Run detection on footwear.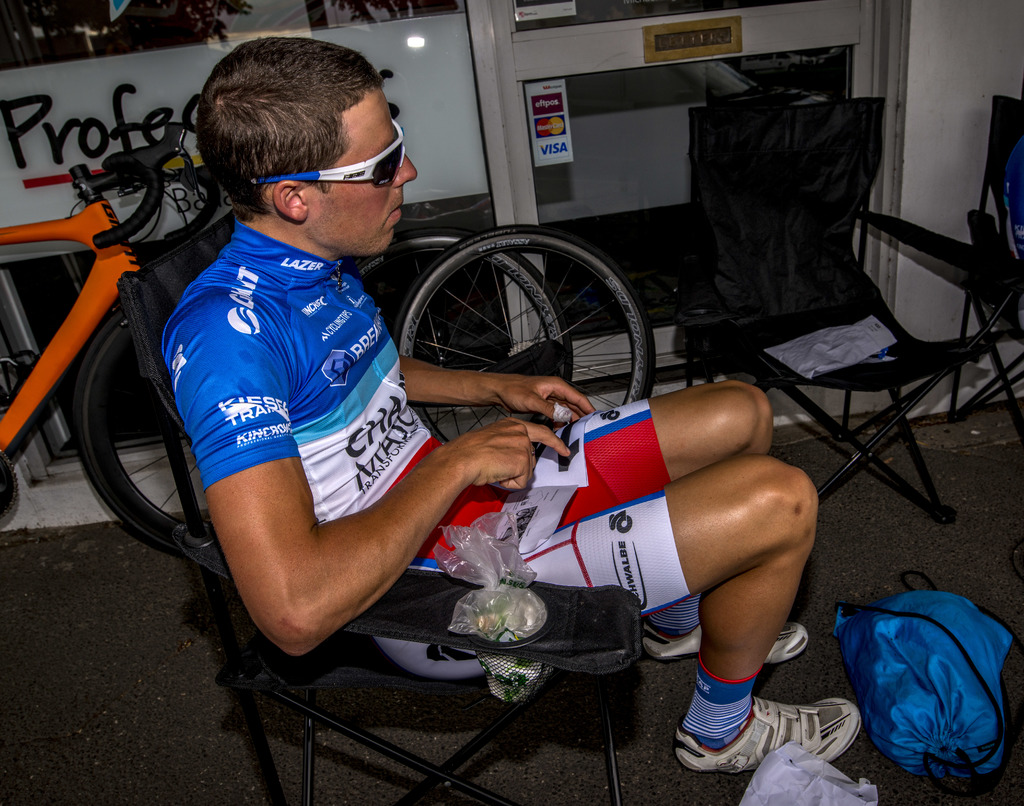
Result: l=673, t=686, r=867, b=784.
